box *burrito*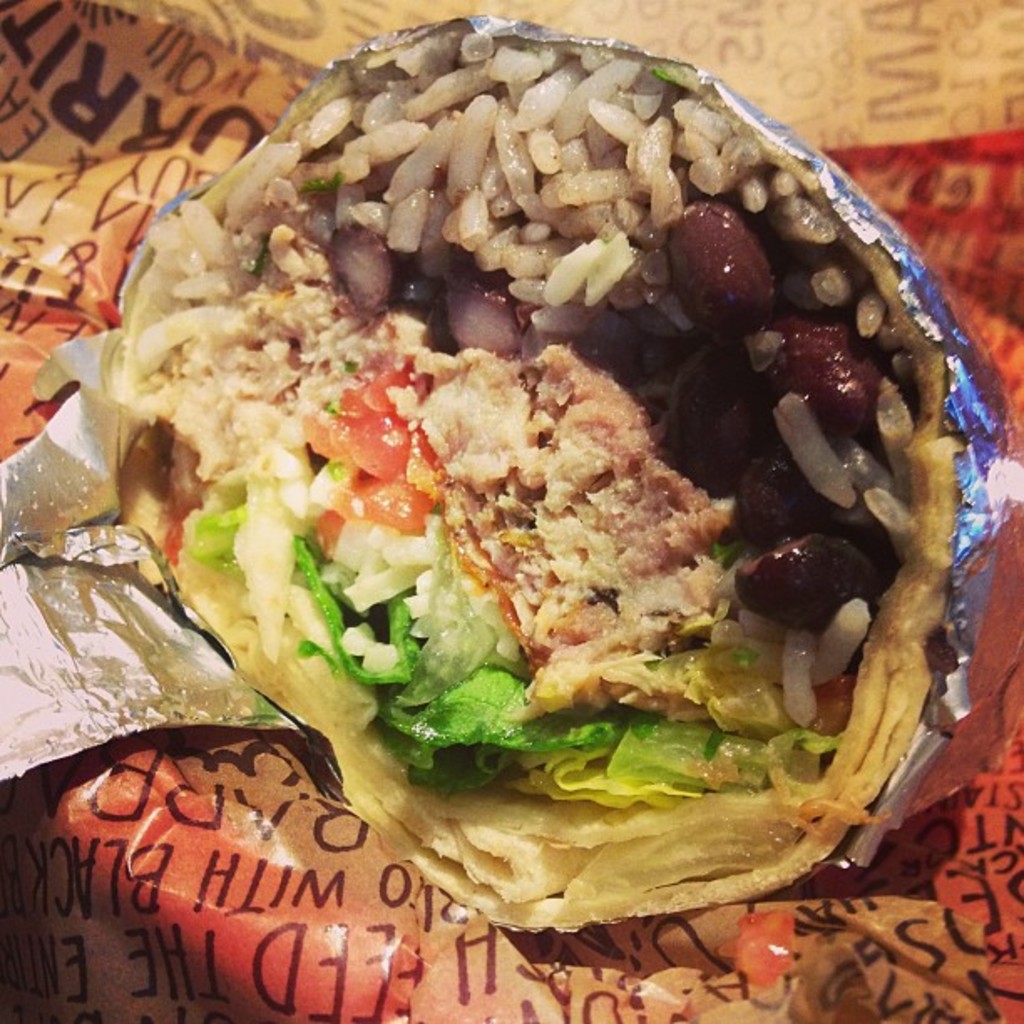
Rect(92, 18, 962, 930)
